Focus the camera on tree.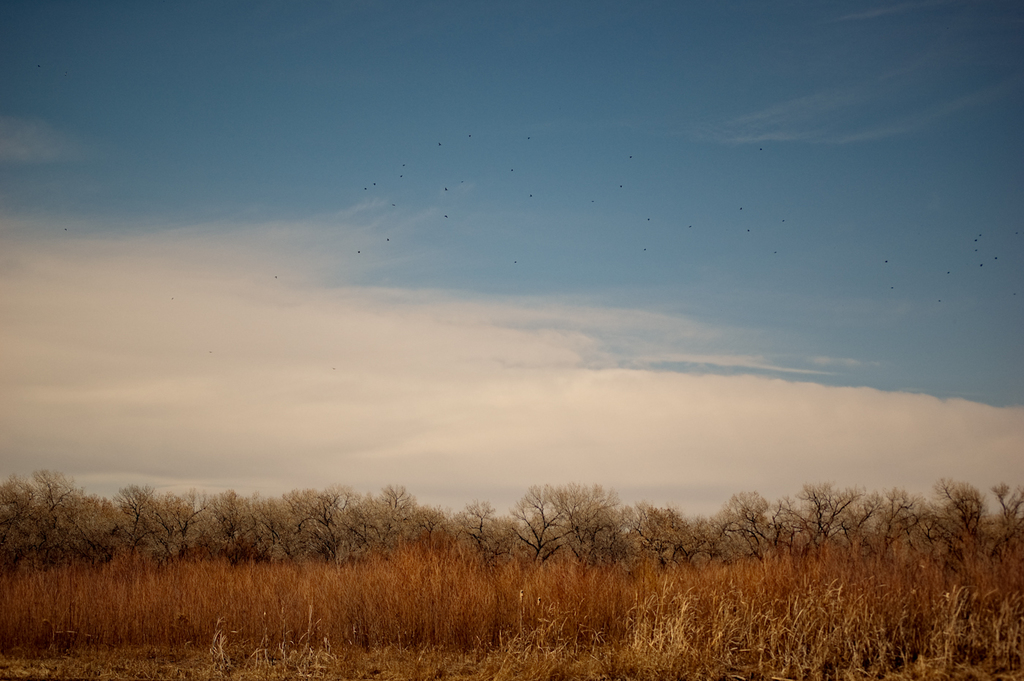
Focus region: [569,482,641,579].
